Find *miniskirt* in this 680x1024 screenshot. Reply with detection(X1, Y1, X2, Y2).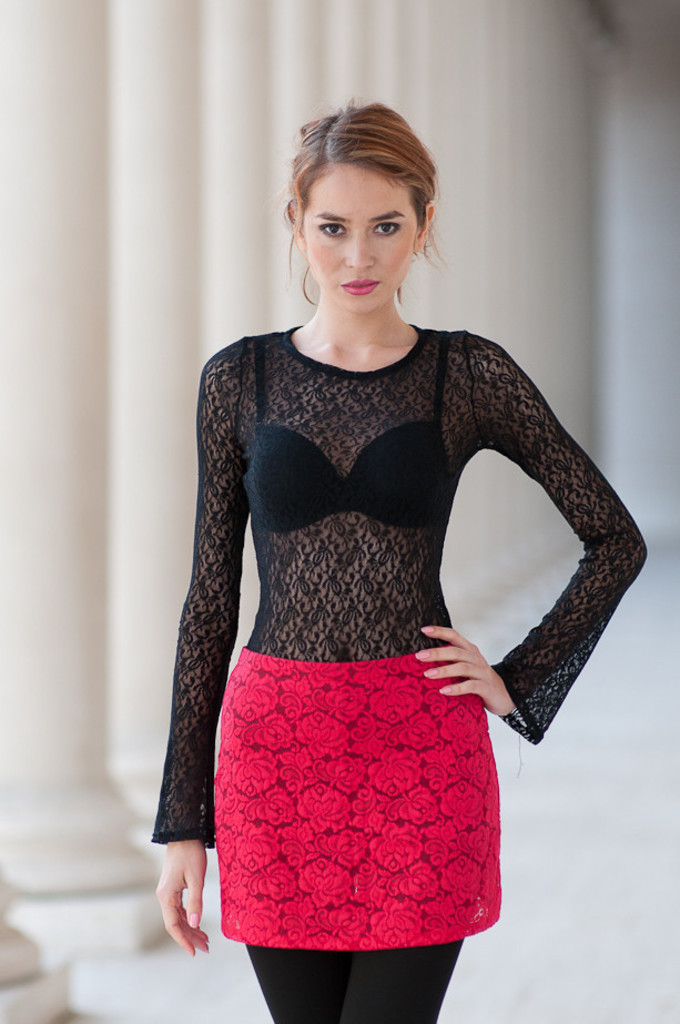
detection(212, 643, 503, 950).
